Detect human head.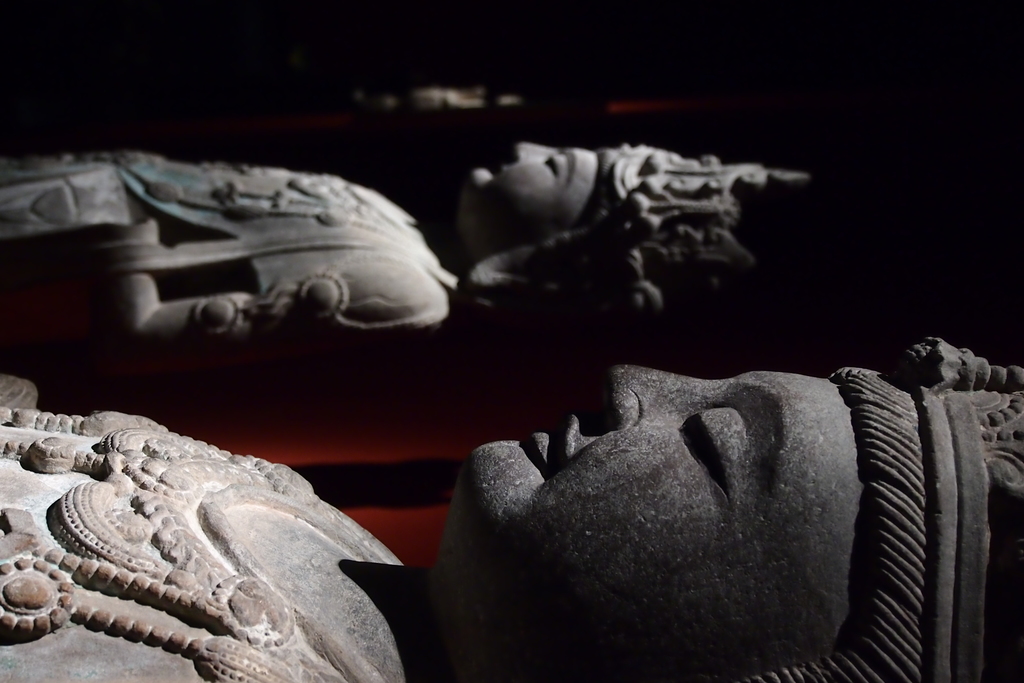
Detected at 438 358 927 659.
